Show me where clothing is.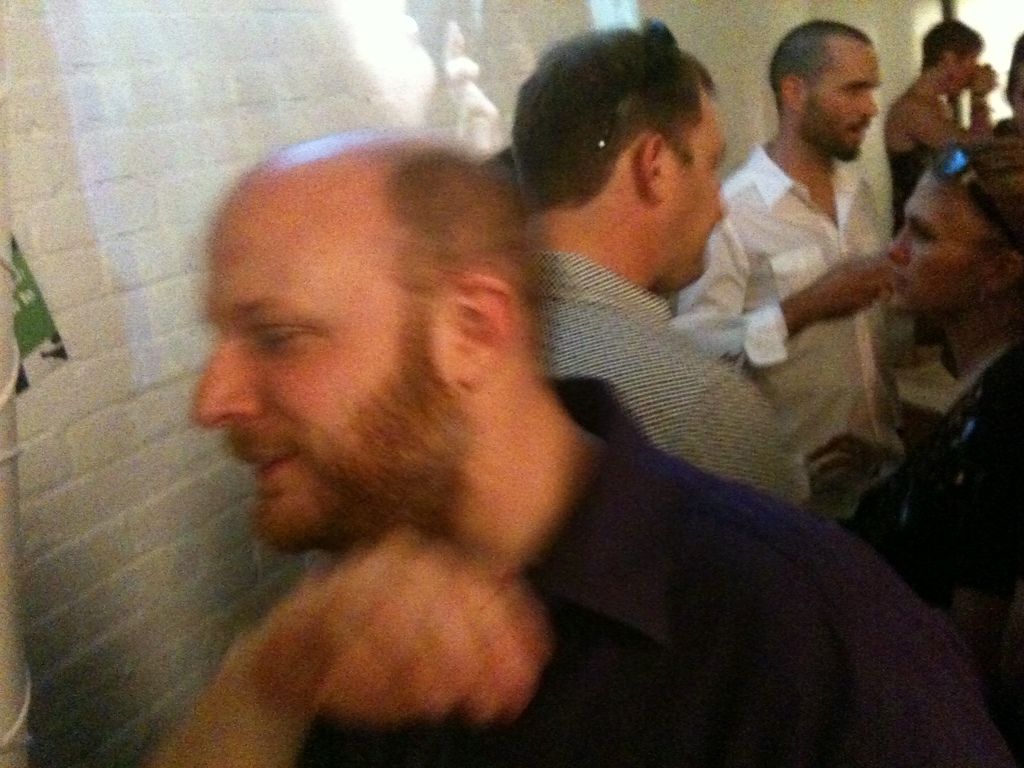
clothing is at <box>997,110,1023,148</box>.
